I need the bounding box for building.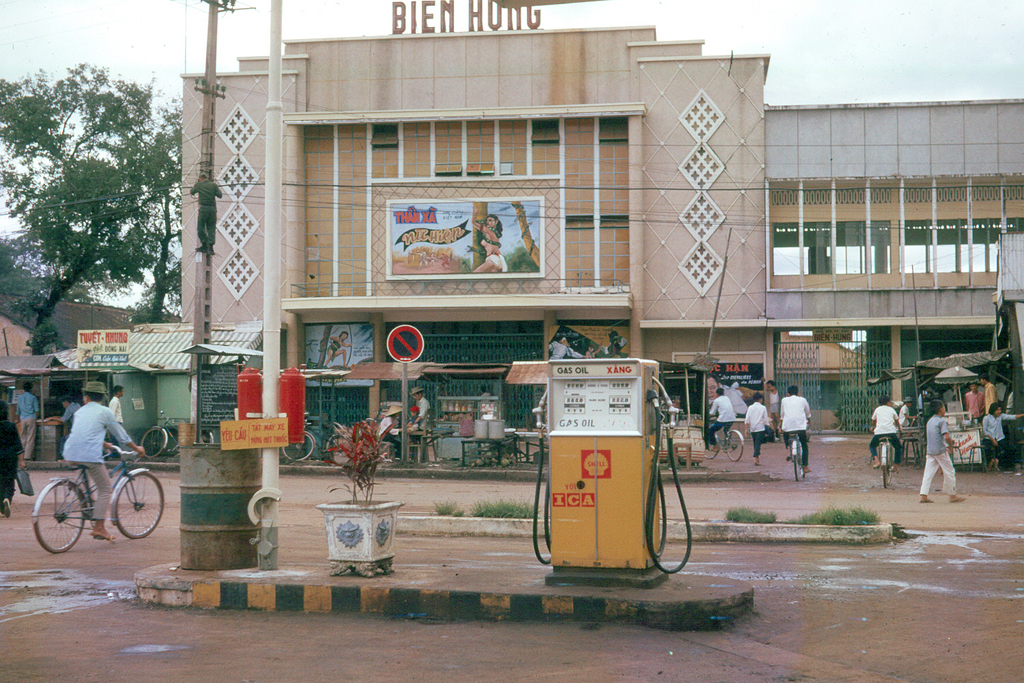
Here it is: region(177, 0, 1023, 434).
